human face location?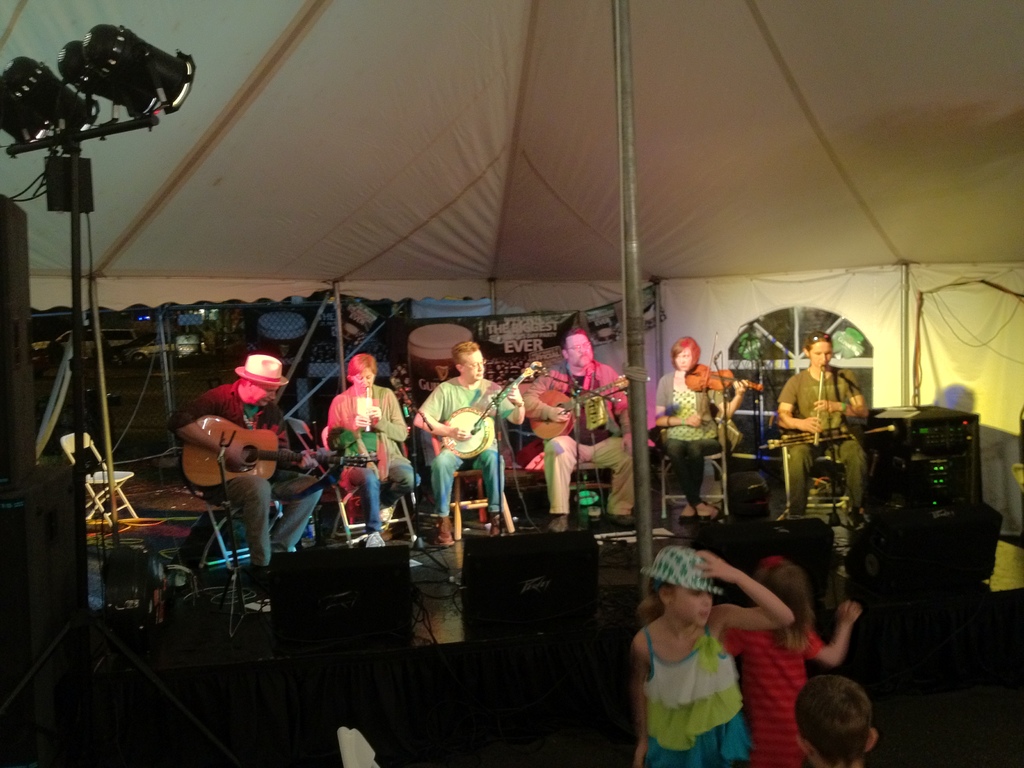
bbox(351, 365, 374, 394)
